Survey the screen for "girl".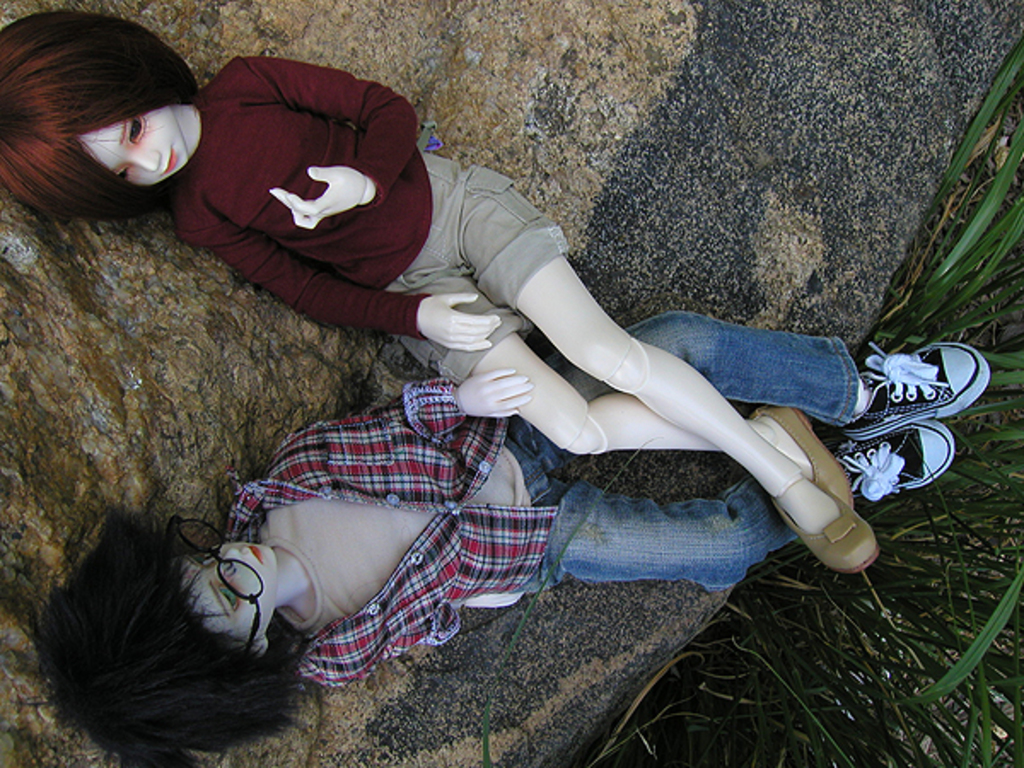
Survey found: (27,307,990,756).
